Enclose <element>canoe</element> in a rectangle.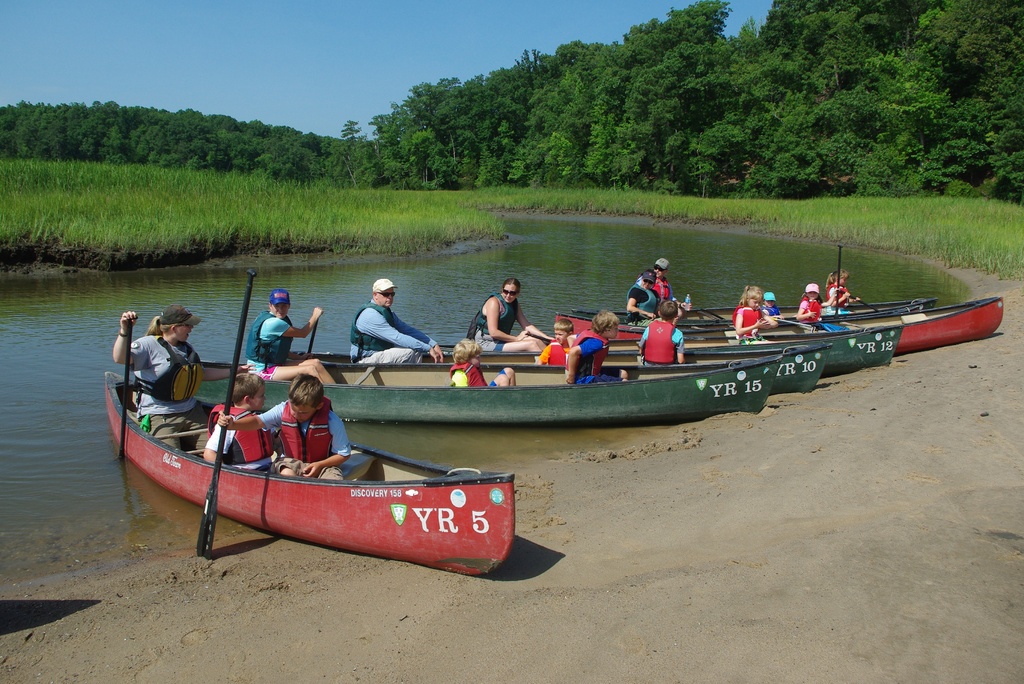
[left=675, top=300, right=938, bottom=308].
